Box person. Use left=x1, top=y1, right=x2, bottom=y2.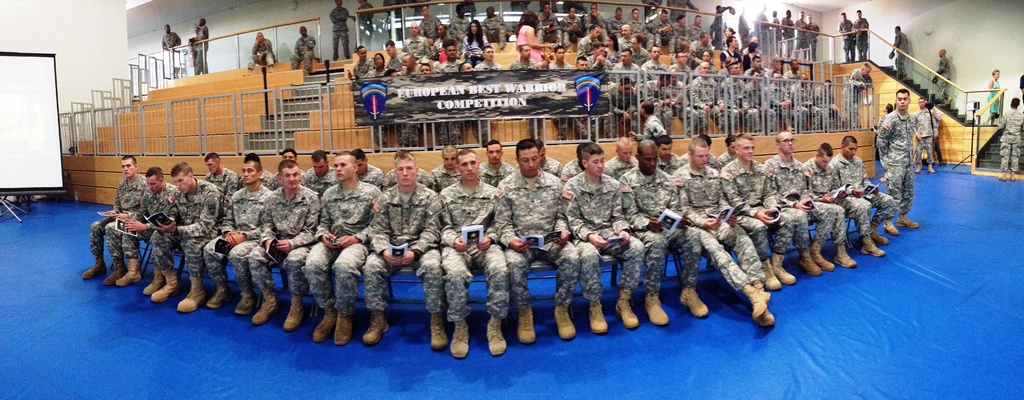
left=717, top=133, right=797, bottom=285.
